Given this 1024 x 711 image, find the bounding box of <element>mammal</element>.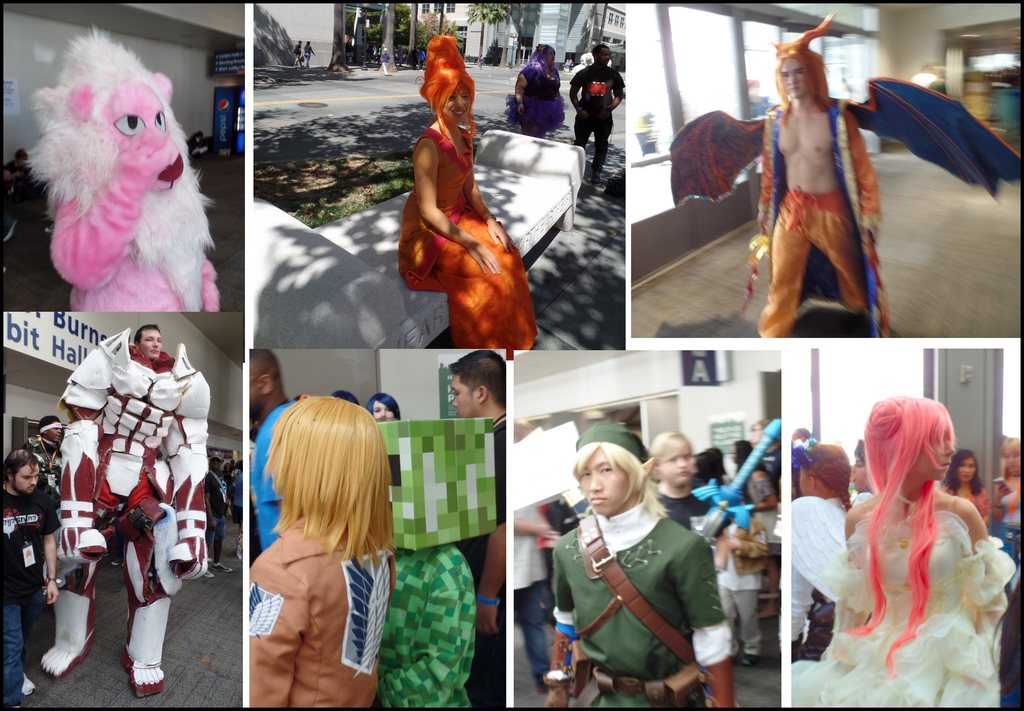
(379, 49, 390, 74).
